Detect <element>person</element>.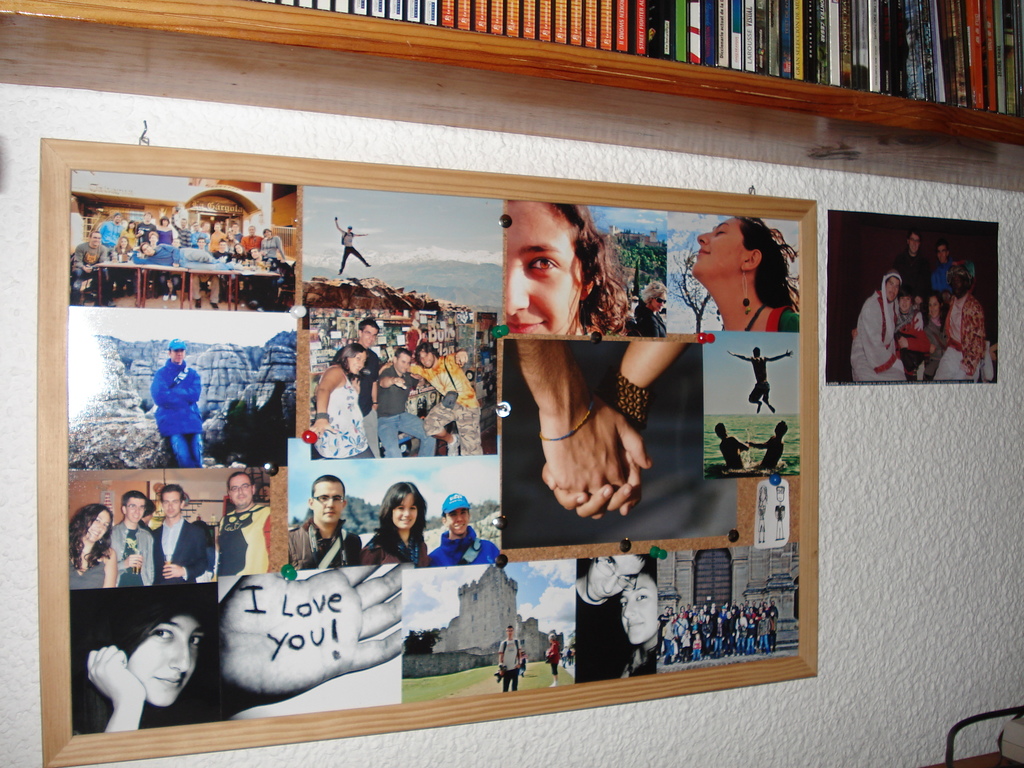
Detected at rect(621, 568, 662, 667).
